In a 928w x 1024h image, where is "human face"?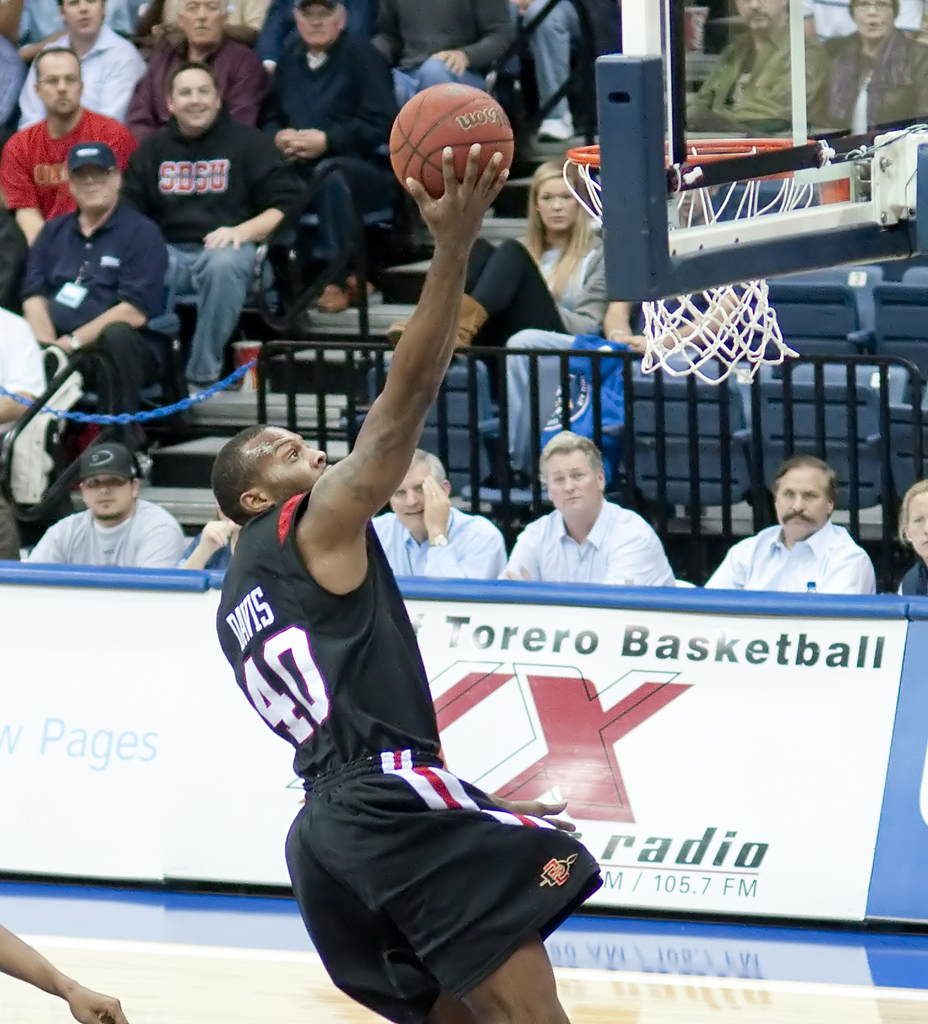
BBox(736, 0, 785, 22).
